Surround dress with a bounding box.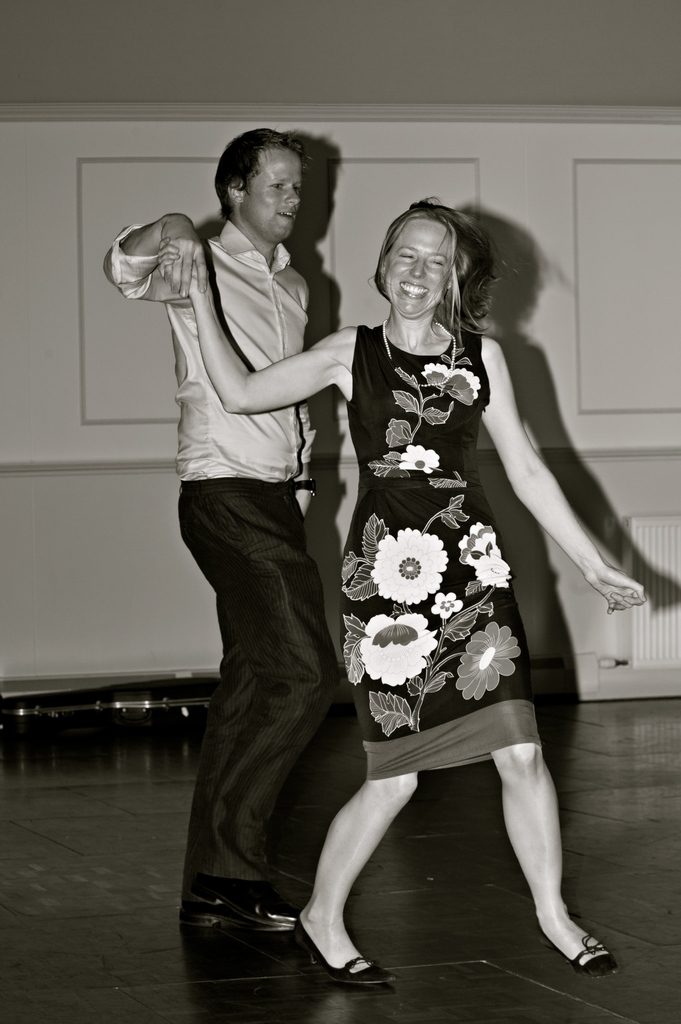
x1=323 y1=311 x2=549 y2=833.
